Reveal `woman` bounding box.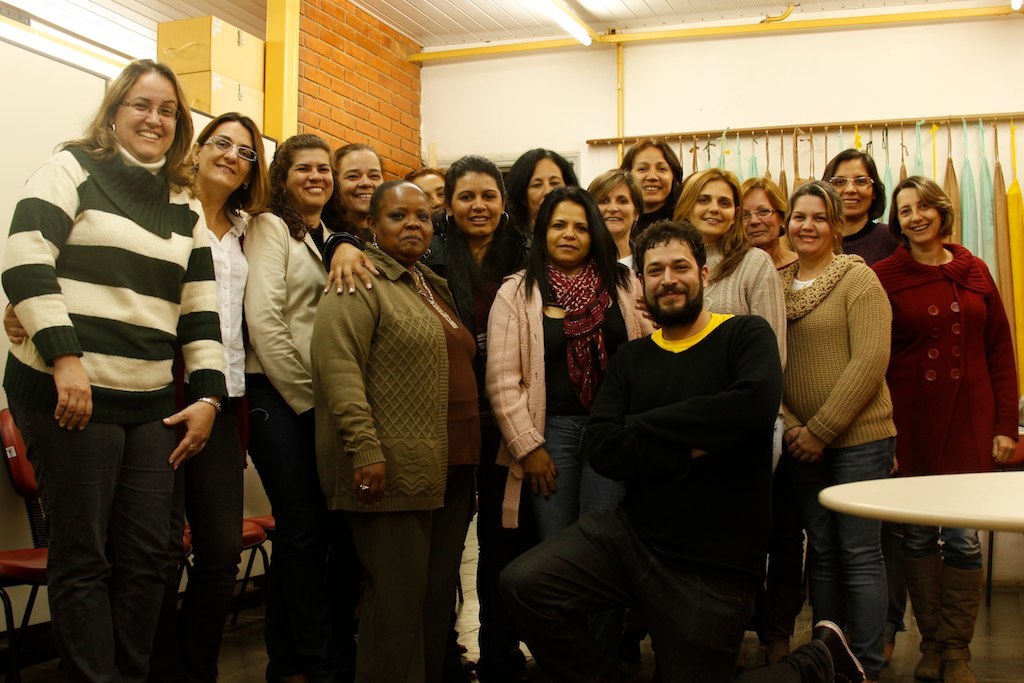
Revealed: crop(496, 180, 617, 606).
